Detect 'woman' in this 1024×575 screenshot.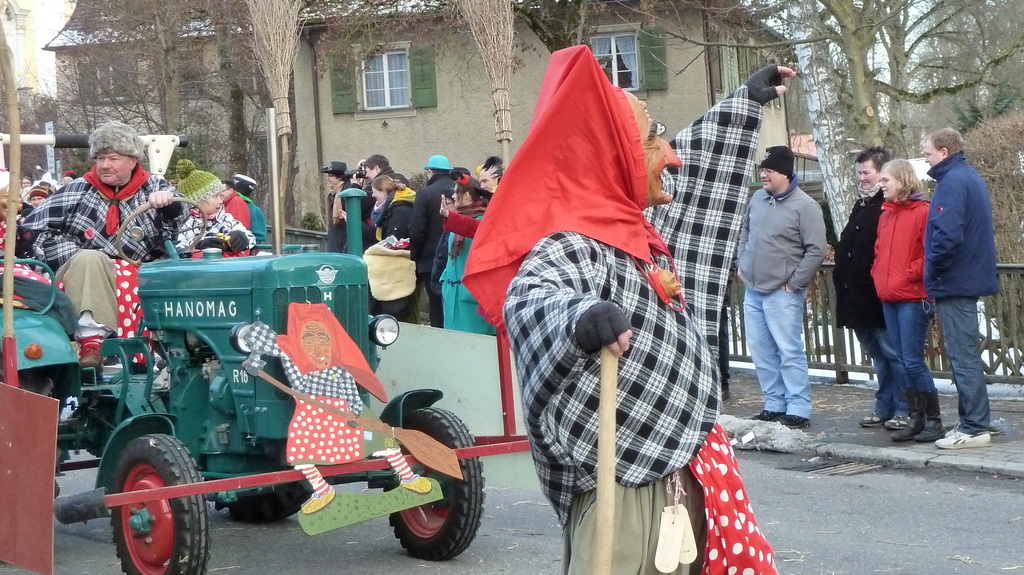
Detection: bbox=(366, 177, 421, 295).
